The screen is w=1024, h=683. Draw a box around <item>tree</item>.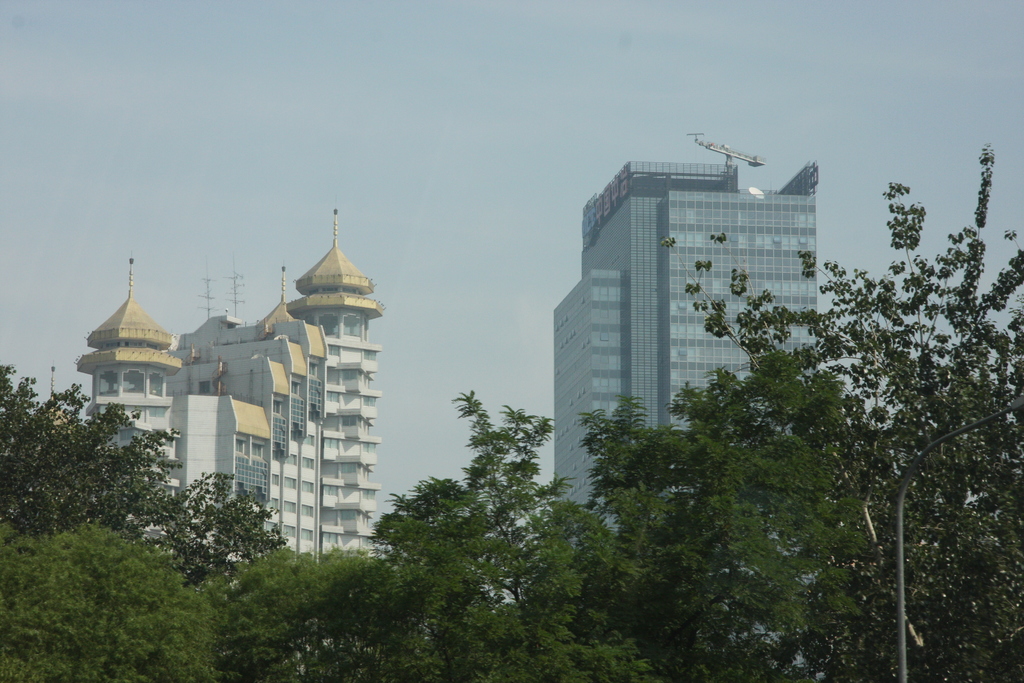
bbox(660, 139, 1023, 682).
